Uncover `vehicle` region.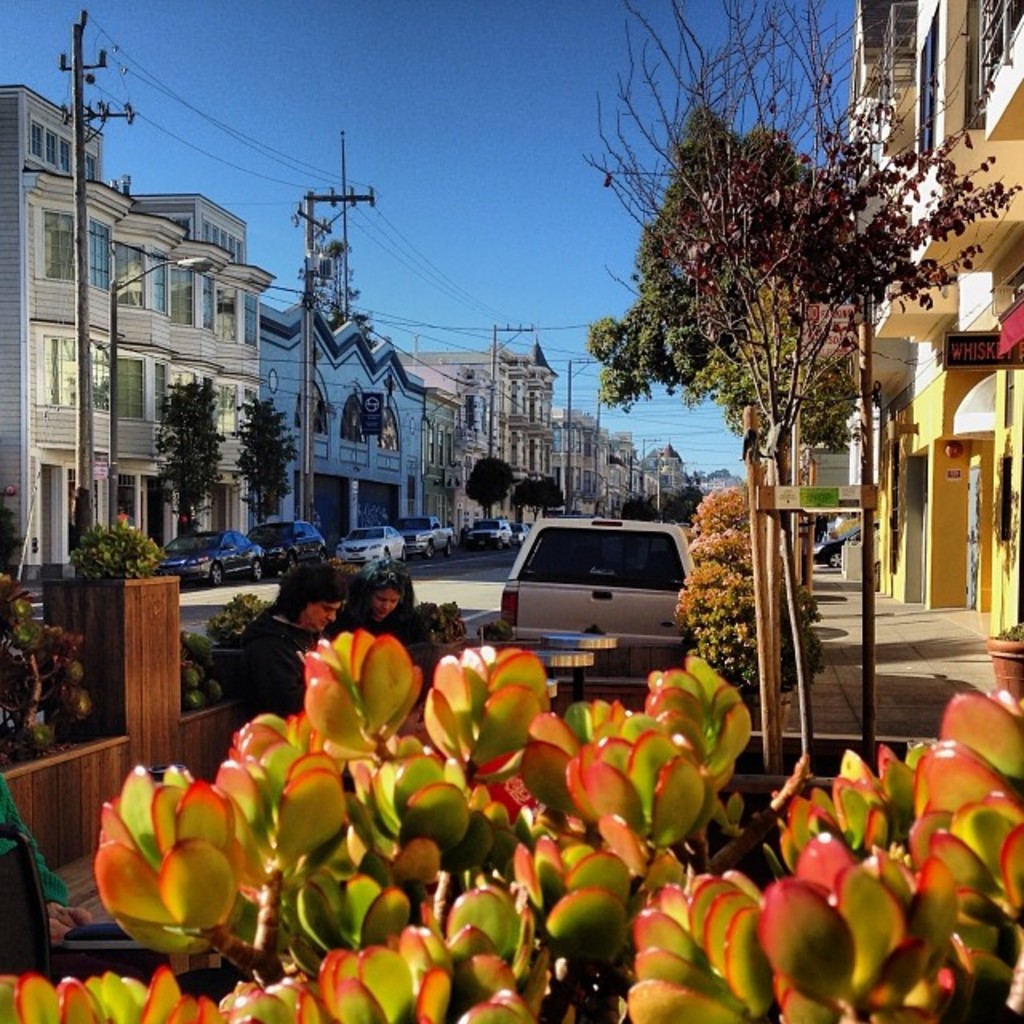
Uncovered: bbox=[462, 517, 512, 546].
